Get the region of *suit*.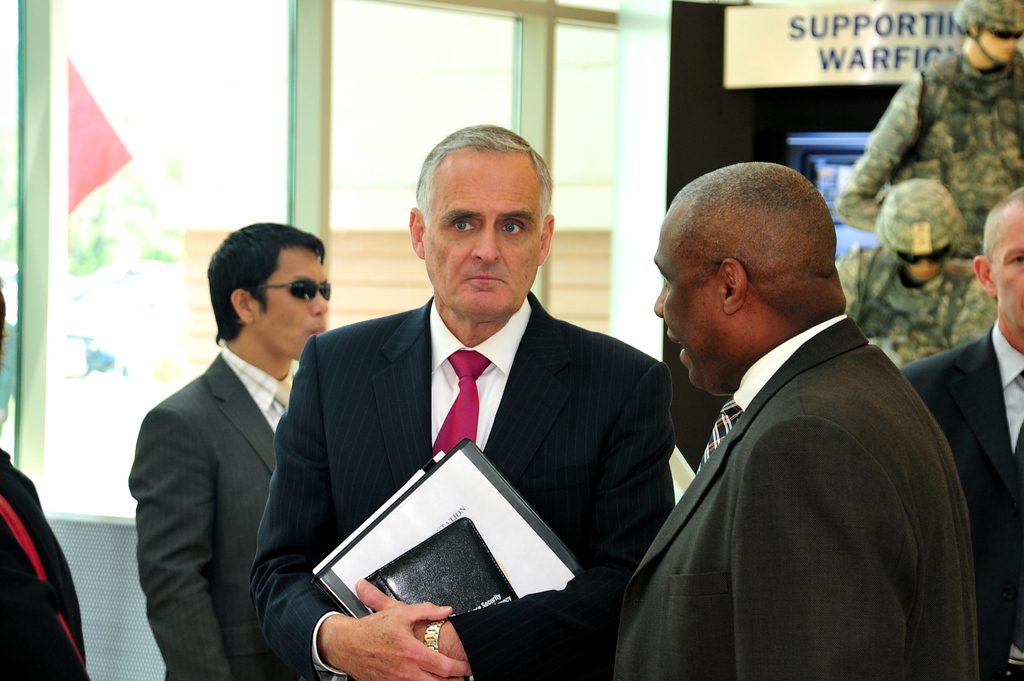
124/343/292/680.
